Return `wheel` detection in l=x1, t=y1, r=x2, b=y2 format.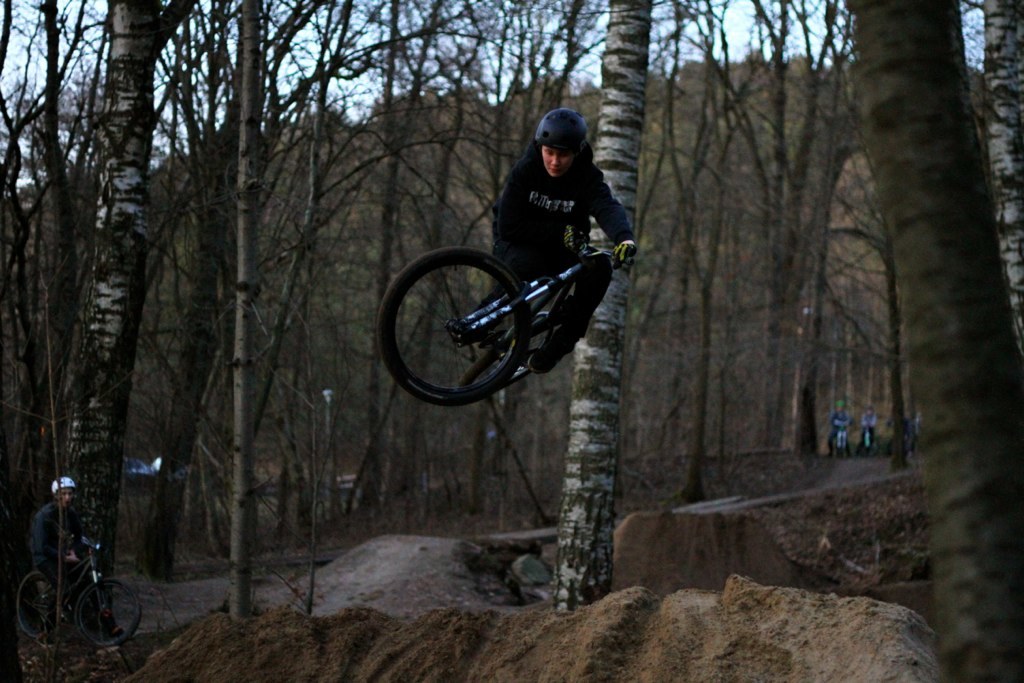
l=379, t=246, r=582, b=394.
